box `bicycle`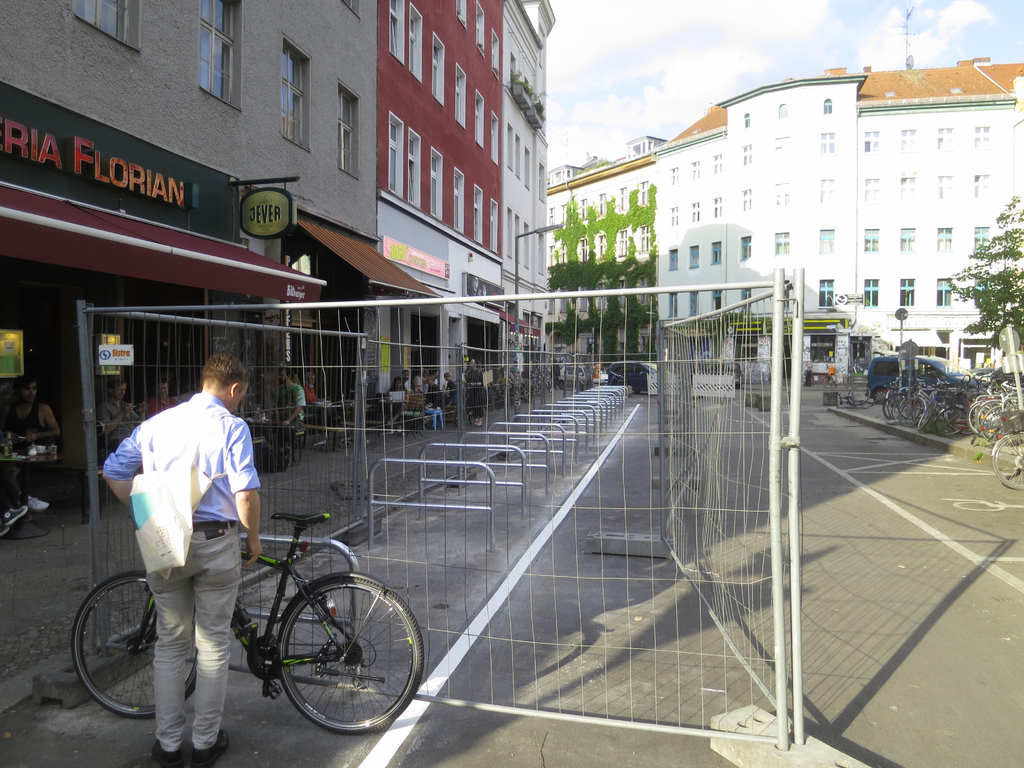
detection(842, 386, 872, 407)
